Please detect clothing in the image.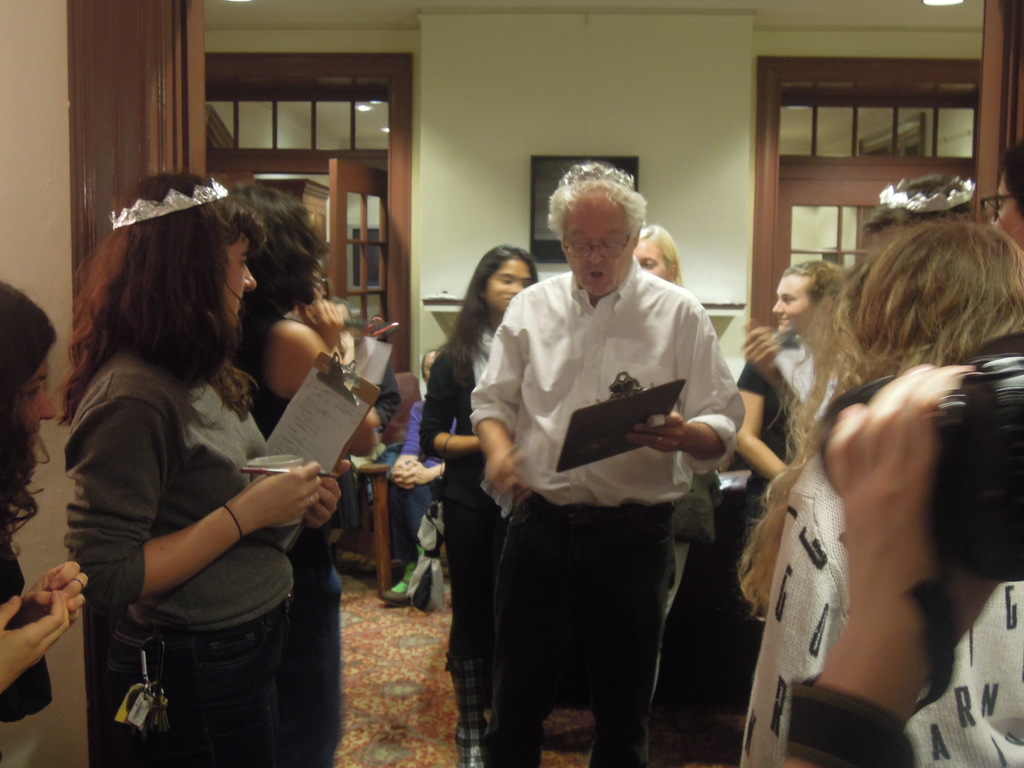
Rect(731, 331, 841, 481).
